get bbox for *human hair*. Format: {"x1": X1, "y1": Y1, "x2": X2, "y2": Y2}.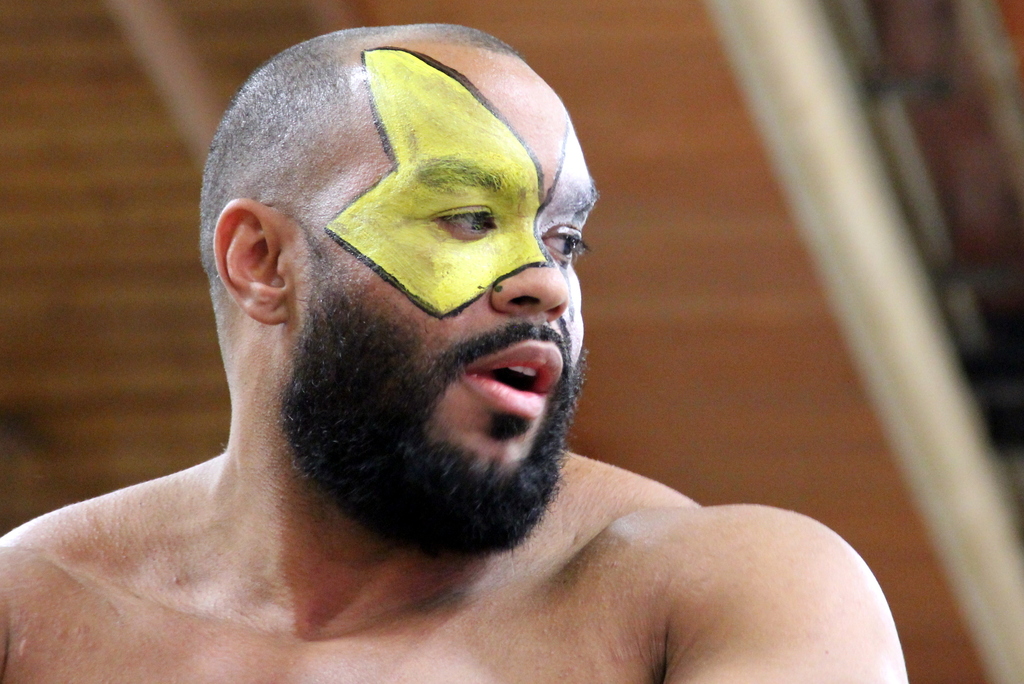
{"x1": 198, "y1": 24, "x2": 522, "y2": 332}.
